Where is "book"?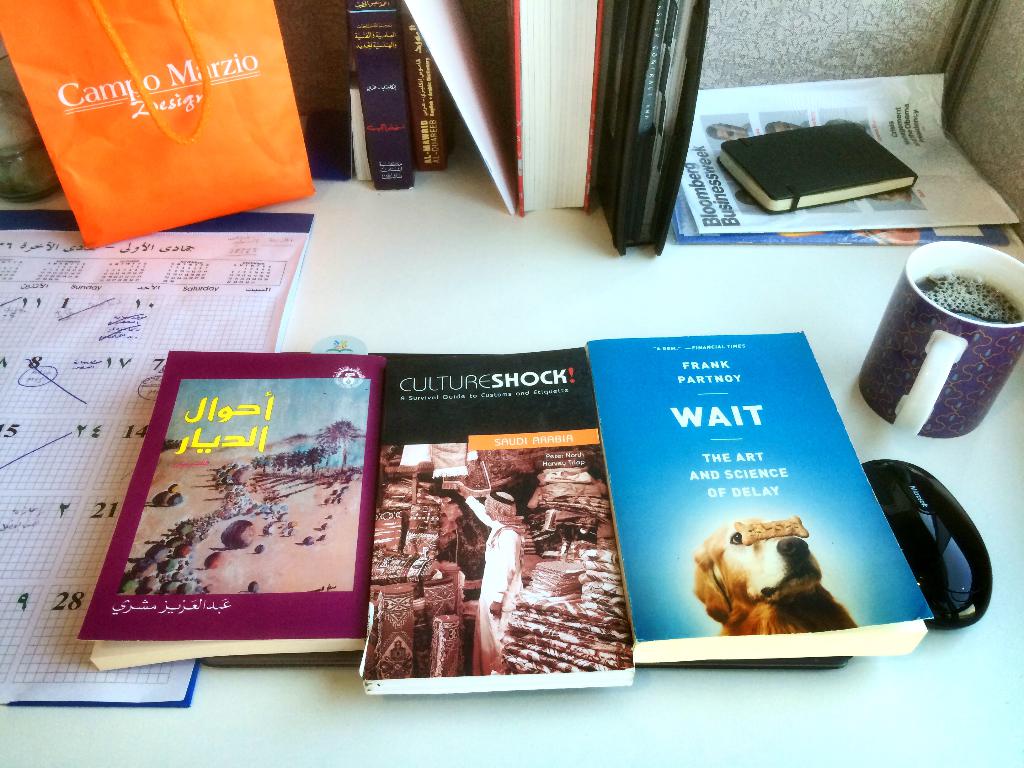
715, 120, 917, 217.
